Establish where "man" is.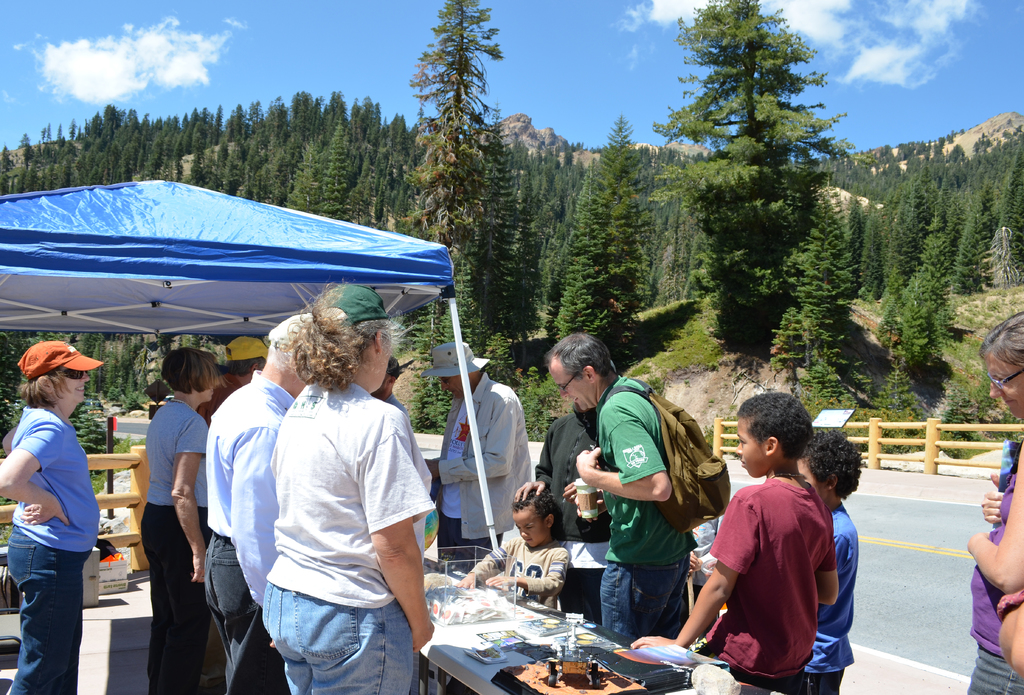
Established at [left=374, top=359, right=412, bottom=416].
